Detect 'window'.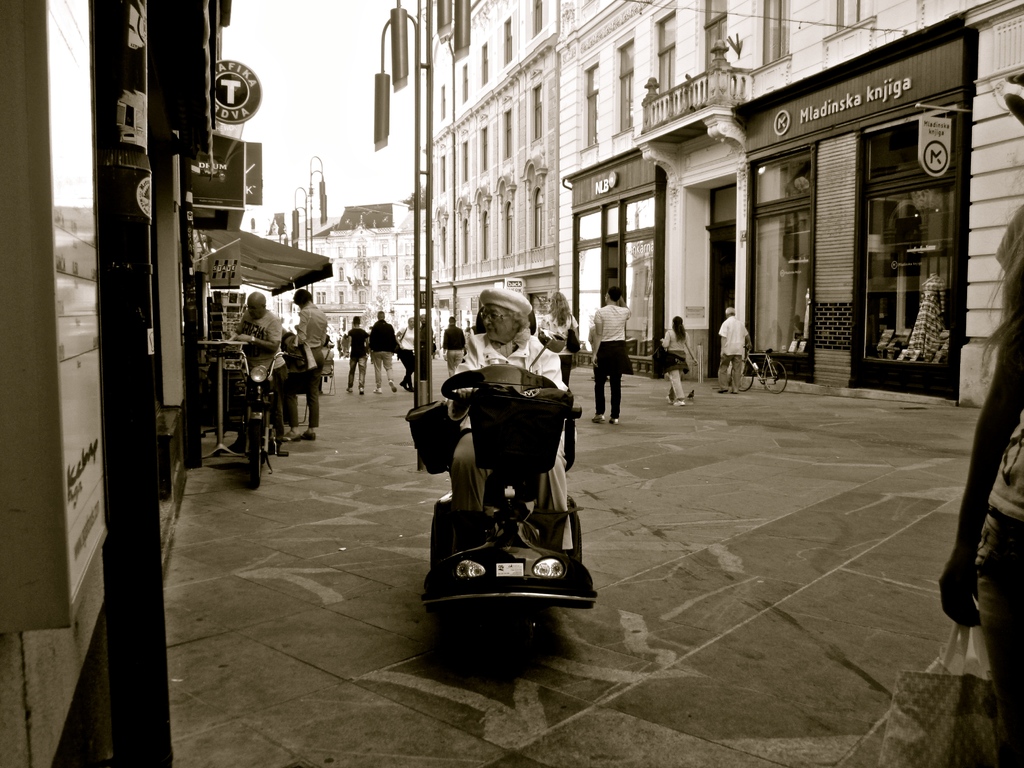
Detected at [left=463, top=225, right=469, bottom=266].
